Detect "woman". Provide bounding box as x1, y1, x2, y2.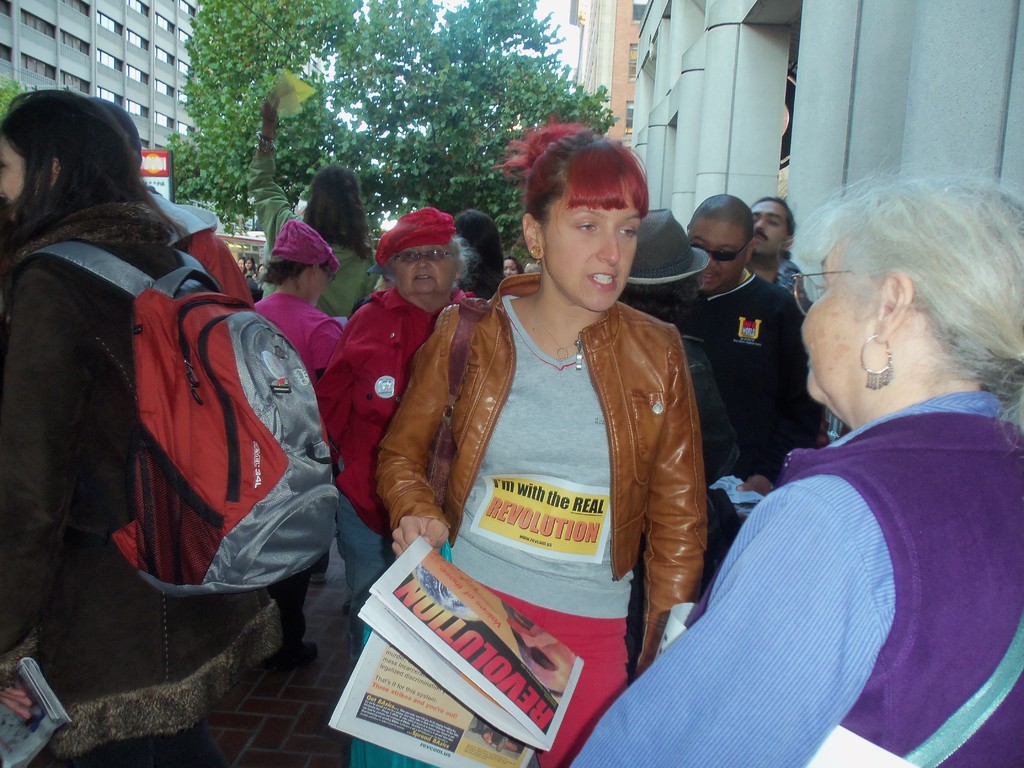
618, 208, 742, 688.
